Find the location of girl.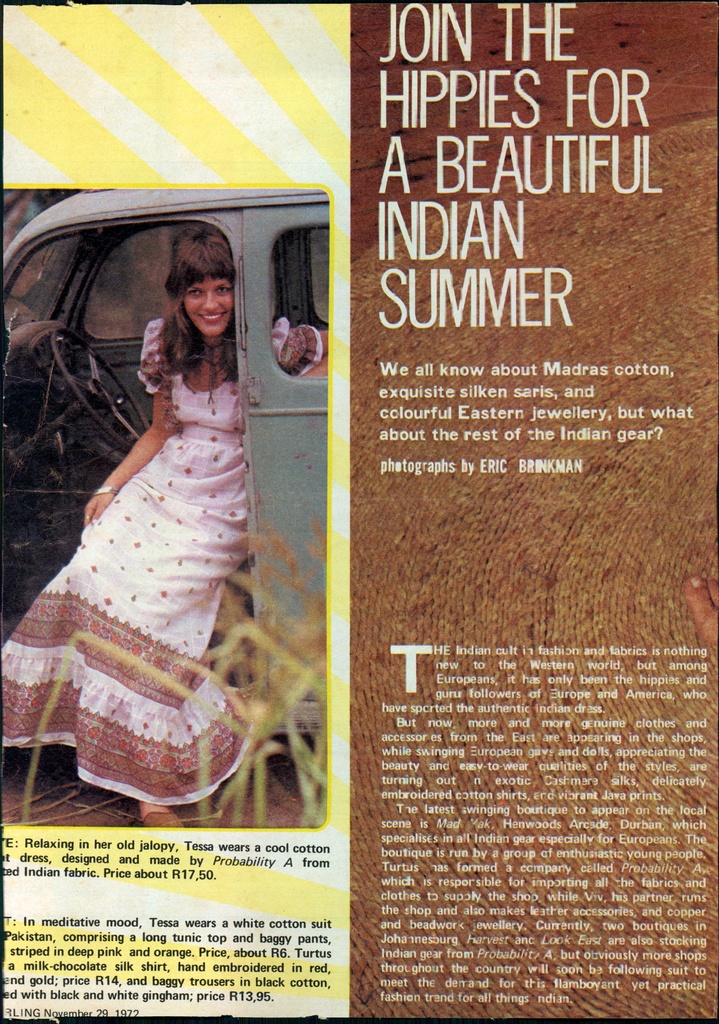
Location: x1=0 y1=226 x2=347 y2=833.
